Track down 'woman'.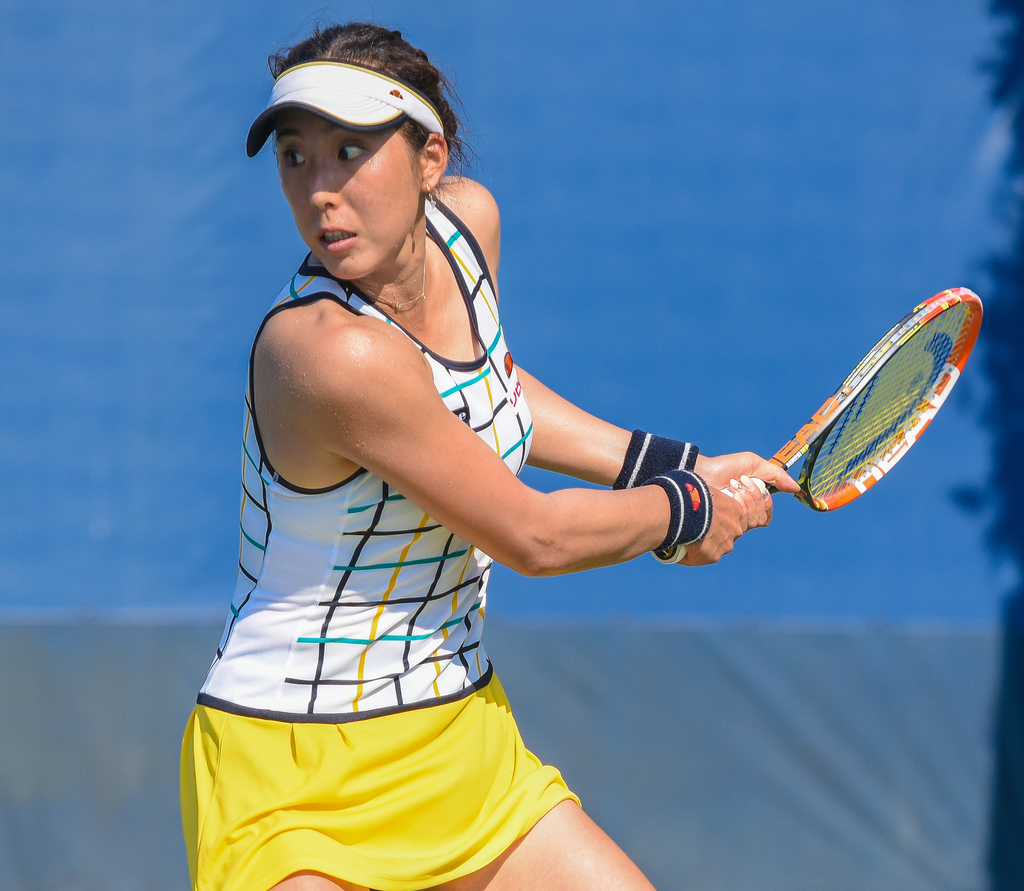
Tracked to locate(184, 18, 848, 885).
